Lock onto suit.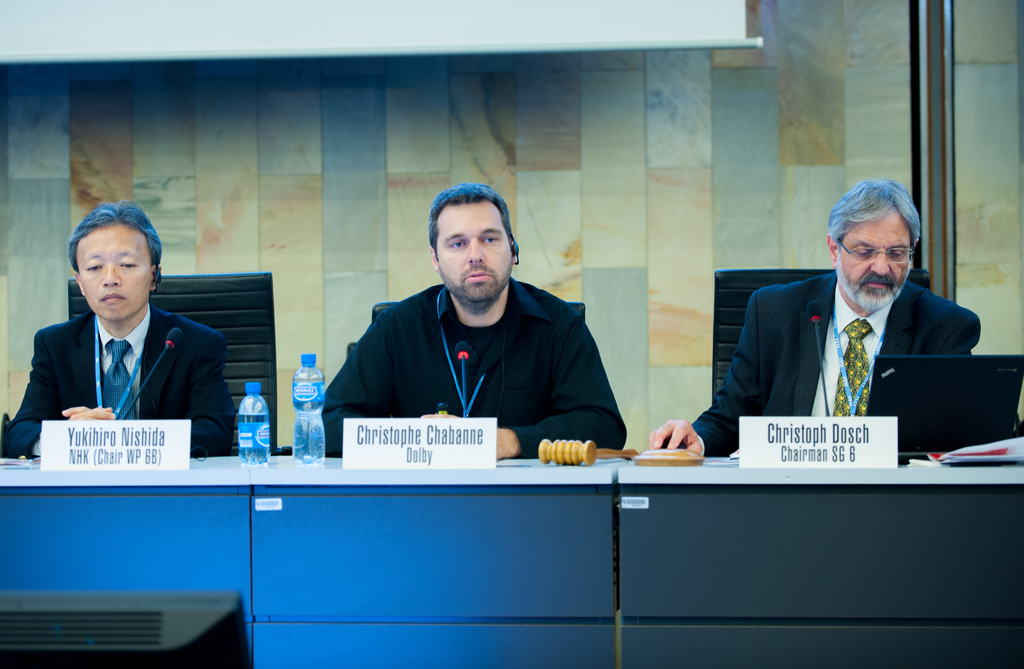
Locked: pyautogui.locateOnScreen(687, 271, 984, 458).
